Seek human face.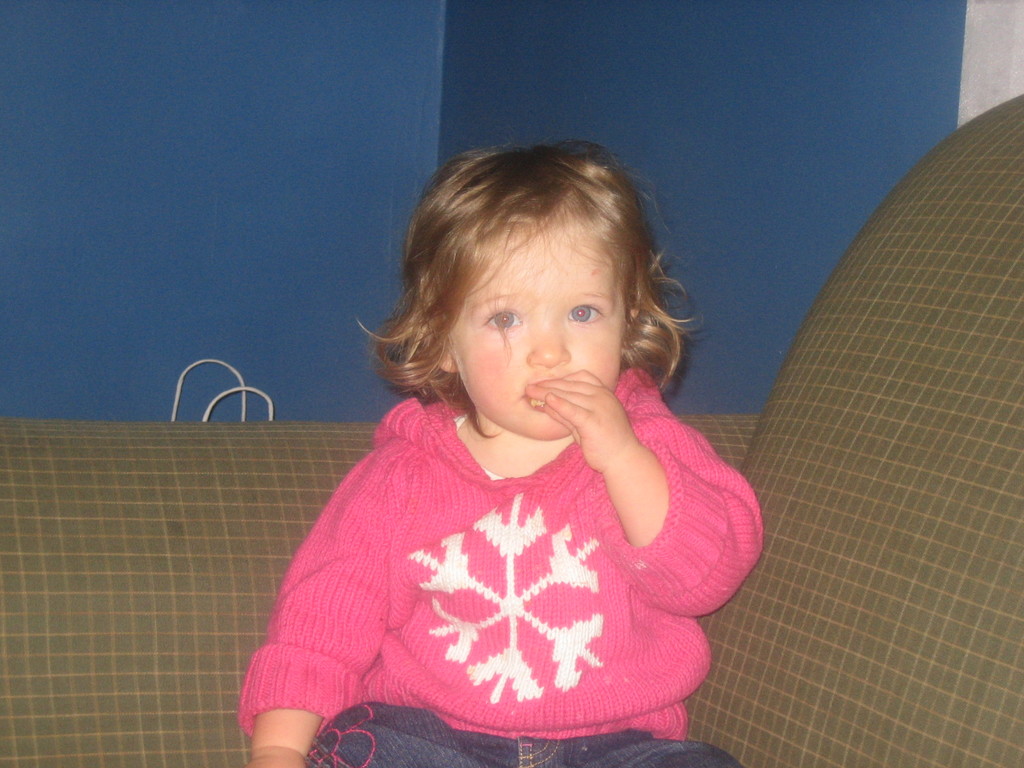
rect(454, 228, 627, 437).
